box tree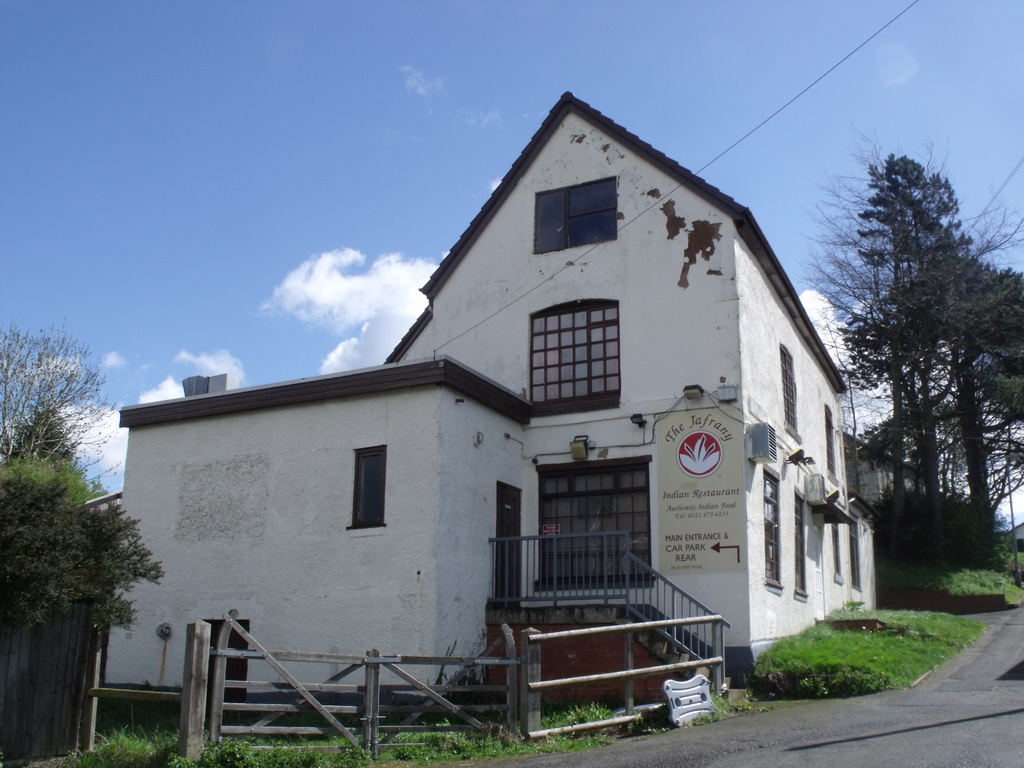
[0,313,115,462]
